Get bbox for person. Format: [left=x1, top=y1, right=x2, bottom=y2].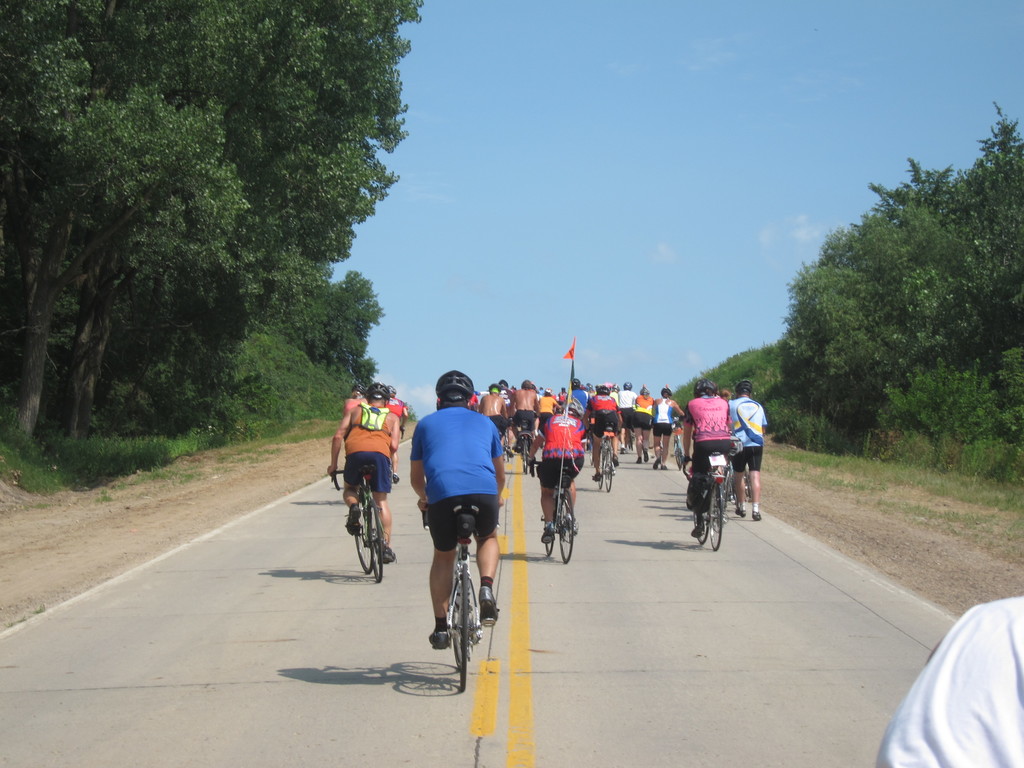
[left=322, top=379, right=403, bottom=569].
